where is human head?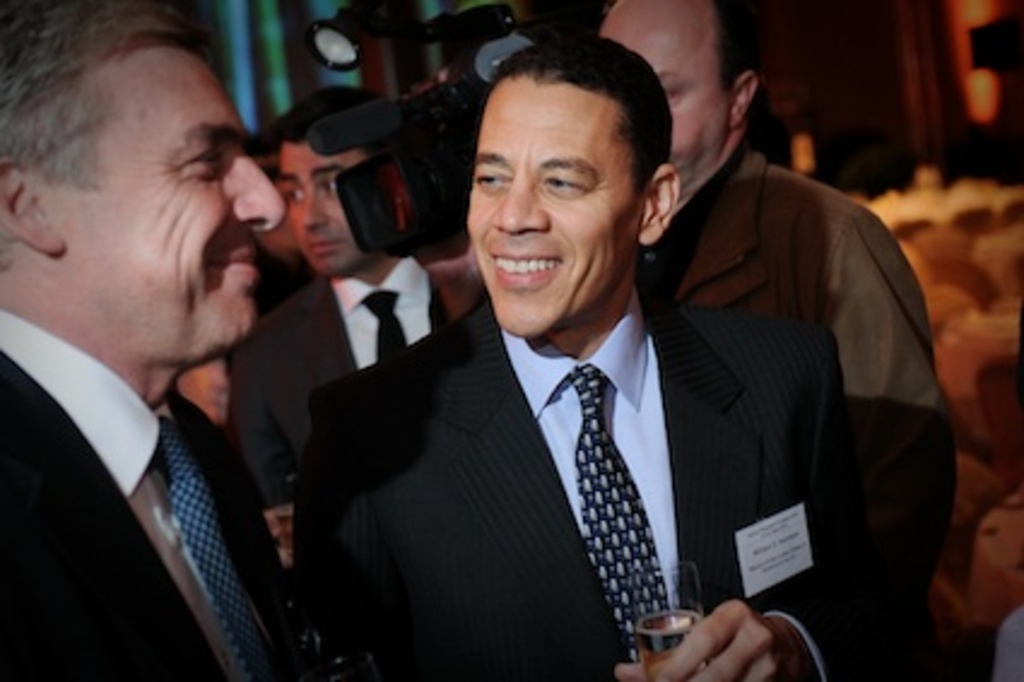
Rect(590, 0, 764, 188).
